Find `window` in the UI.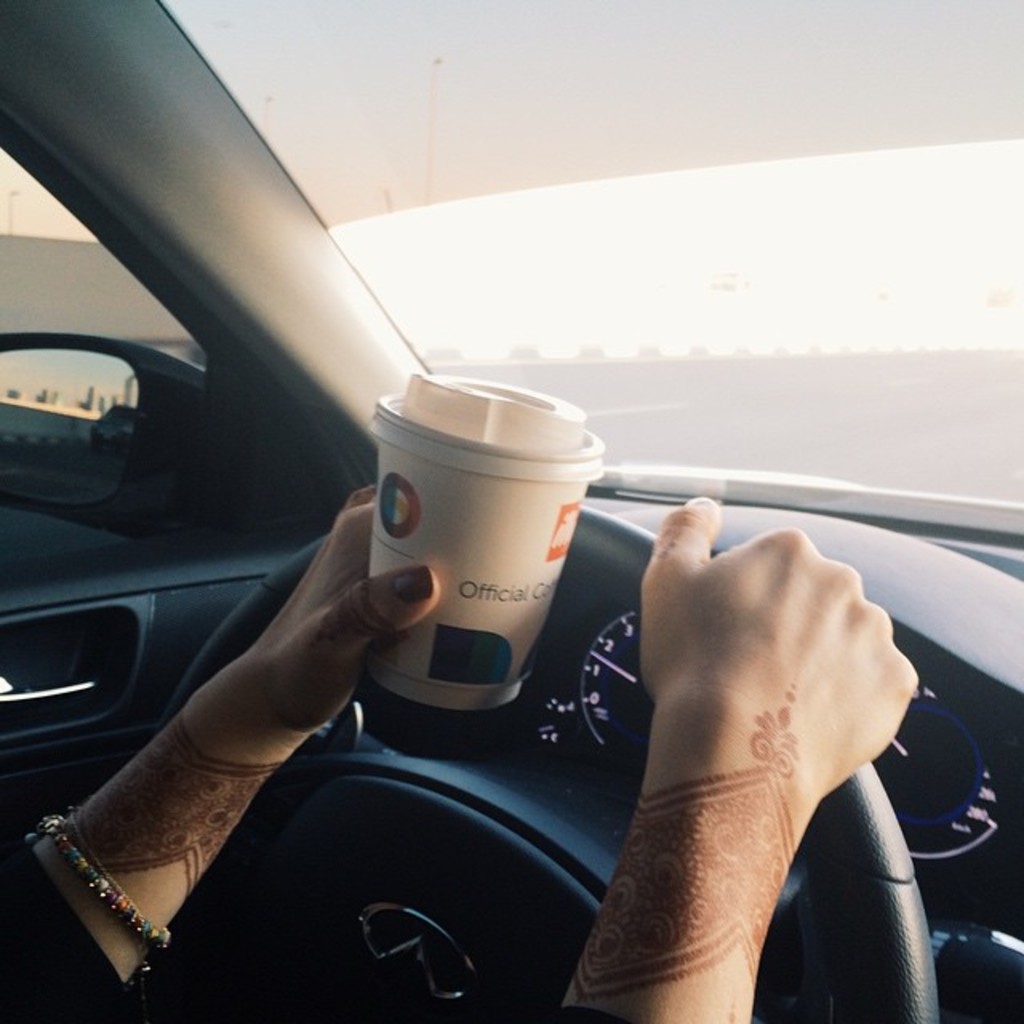
UI element at box(0, 136, 210, 582).
